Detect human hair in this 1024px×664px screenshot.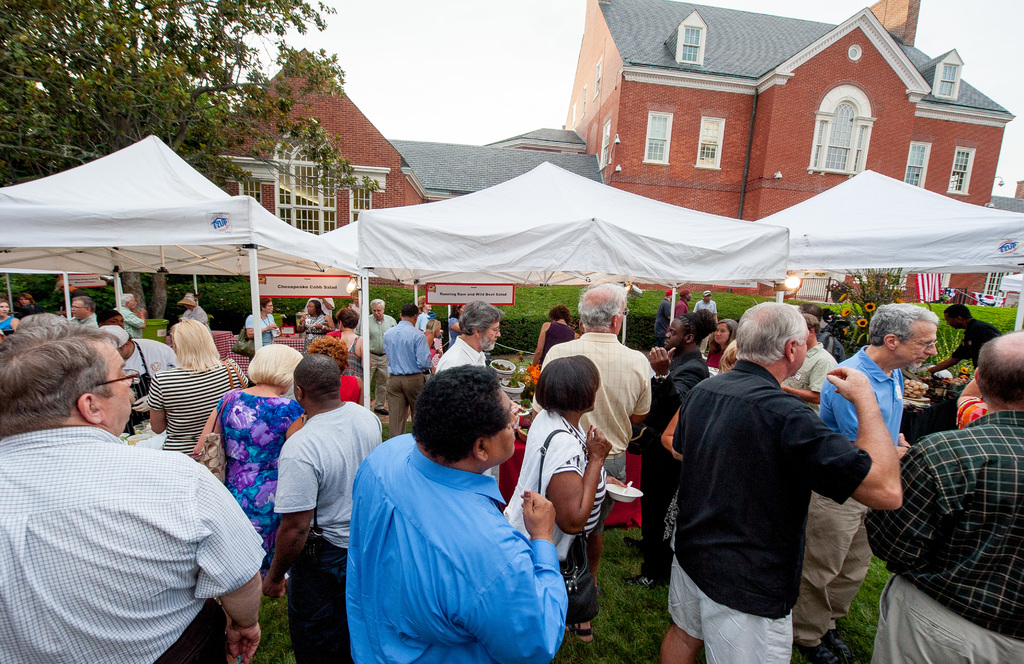
Detection: x1=422 y1=317 x2=440 y2=336.
